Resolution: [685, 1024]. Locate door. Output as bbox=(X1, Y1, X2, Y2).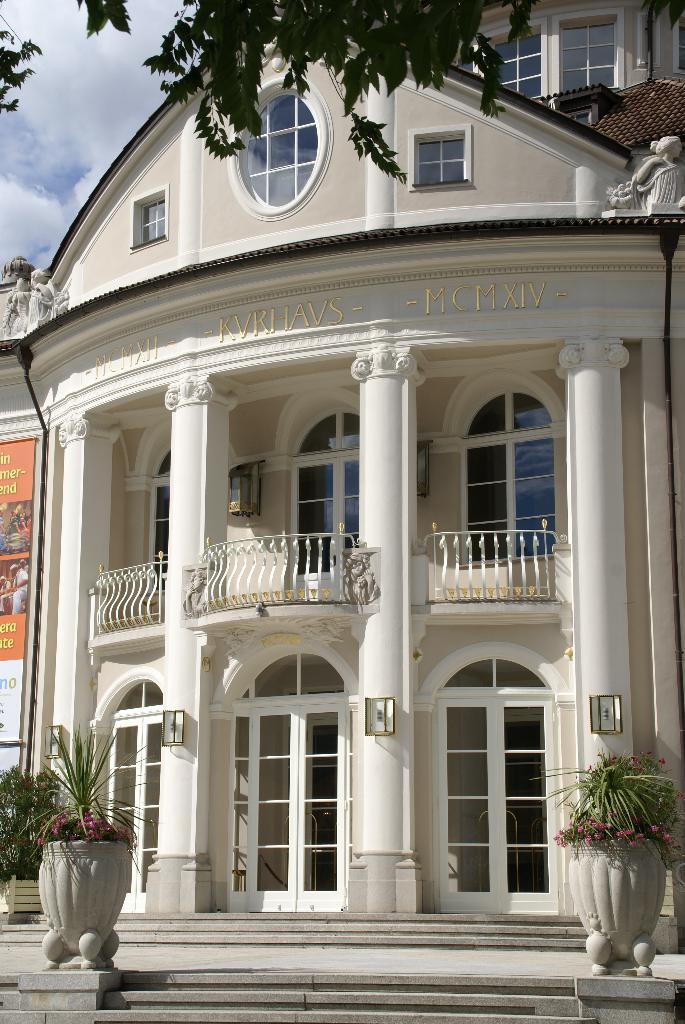
bbox=(437, 698, 558, 913).
